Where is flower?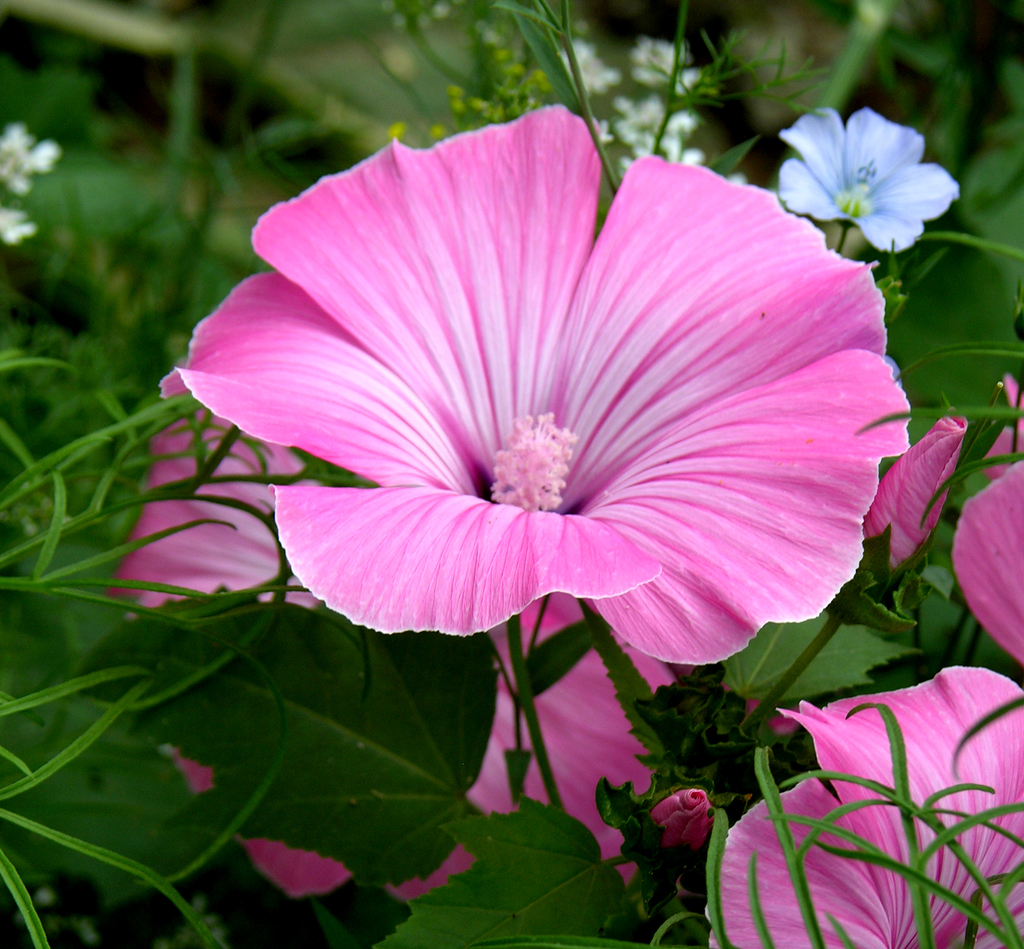
Rect(147, 134, 897, 697).
